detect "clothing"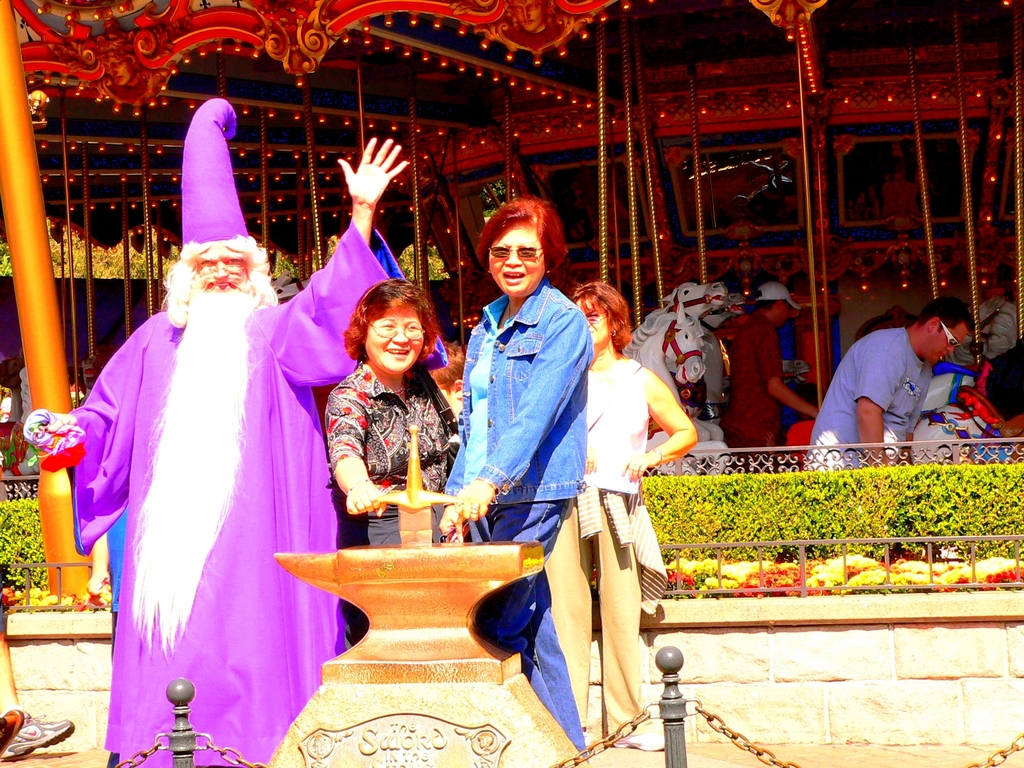
box(804, 319, 937, 471)
